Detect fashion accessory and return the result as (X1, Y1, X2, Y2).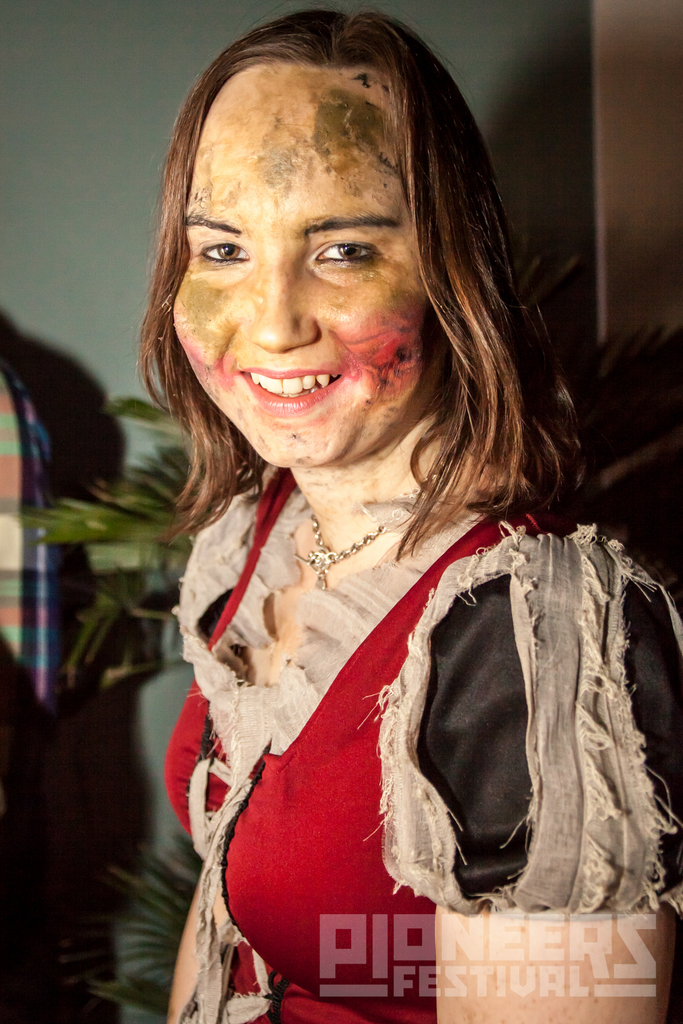
(291, 471, 436, 589).
